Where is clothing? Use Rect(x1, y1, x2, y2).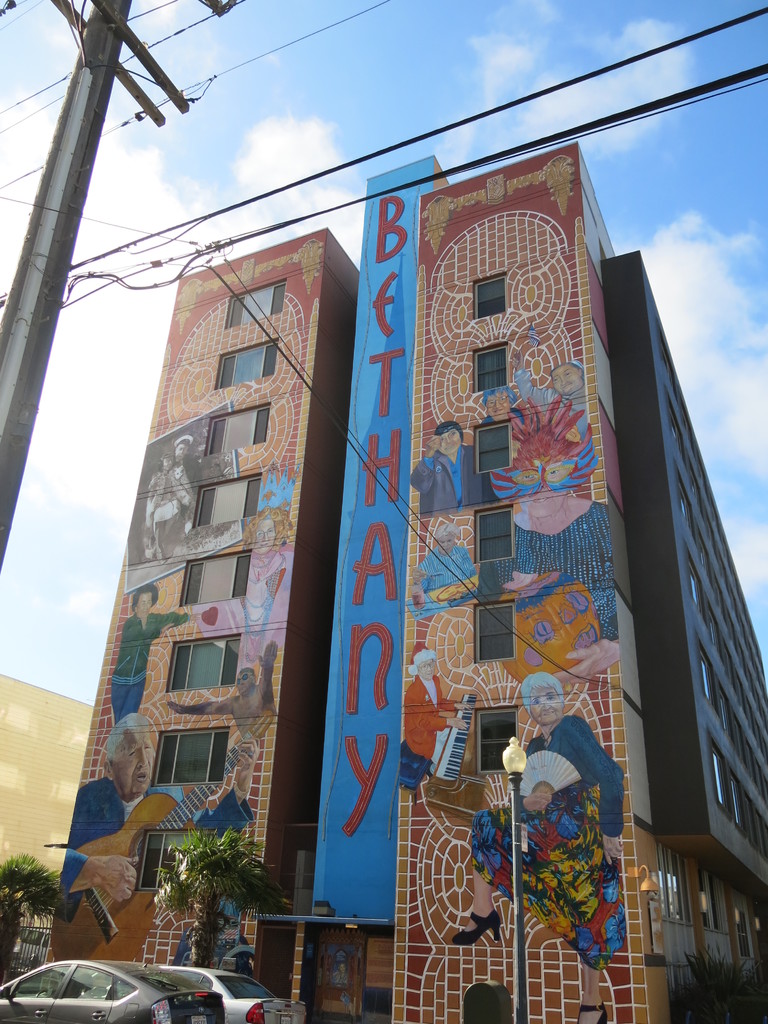
Rect(97, 603, 172, 712).
